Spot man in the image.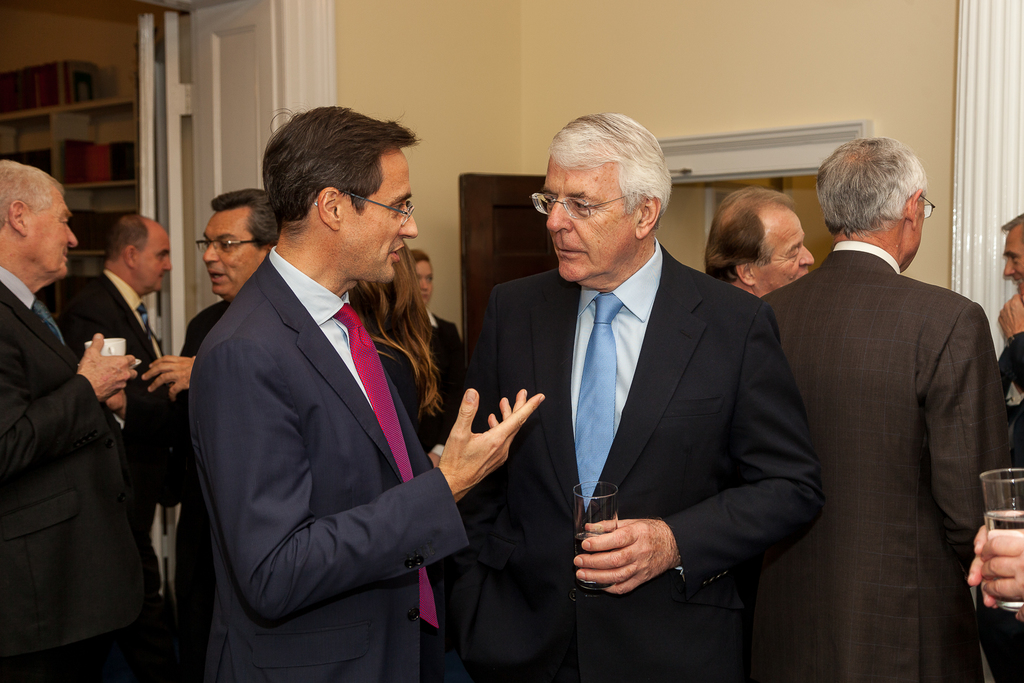
man found at bbox=[703, 176, 817, 298].
